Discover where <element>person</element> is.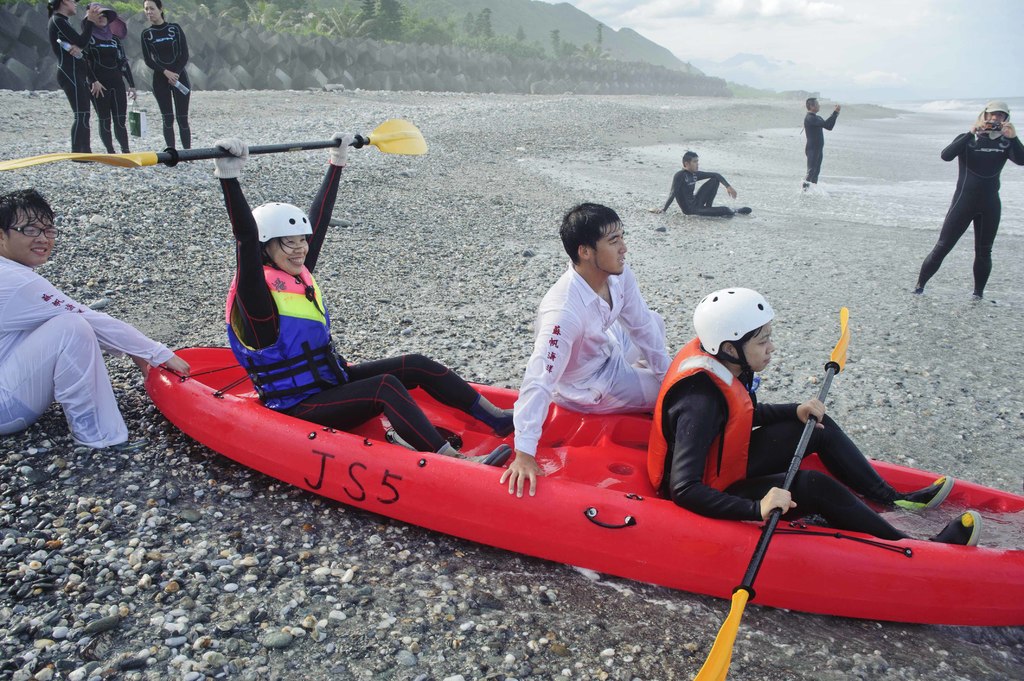
Discovered at [210,127,514,472].
